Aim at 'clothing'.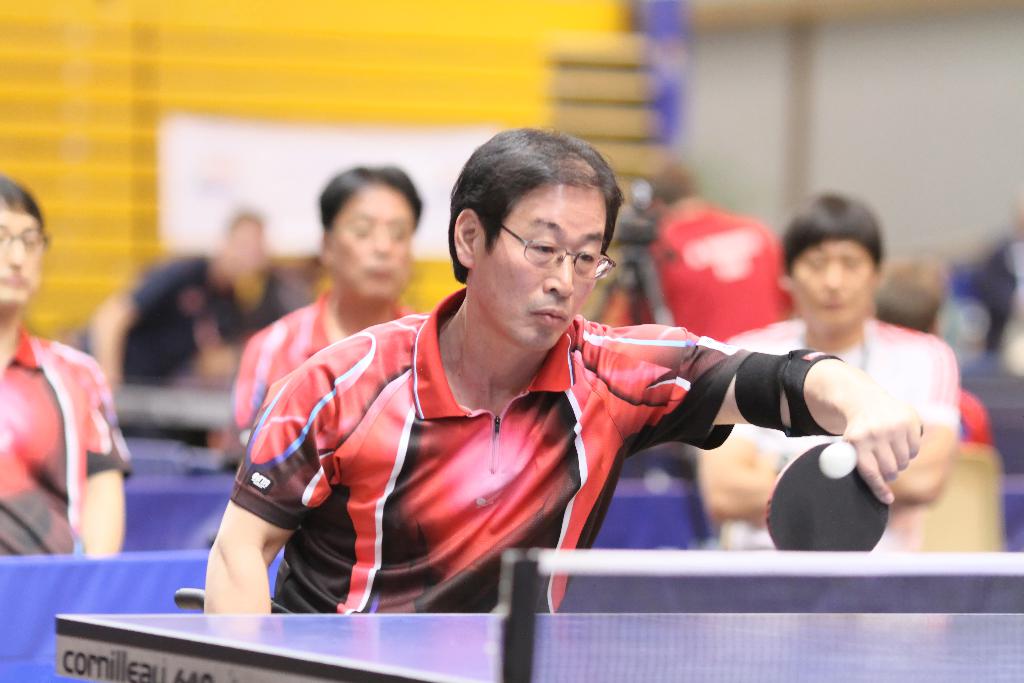
Aimed at [717, 310, 959, 555].
